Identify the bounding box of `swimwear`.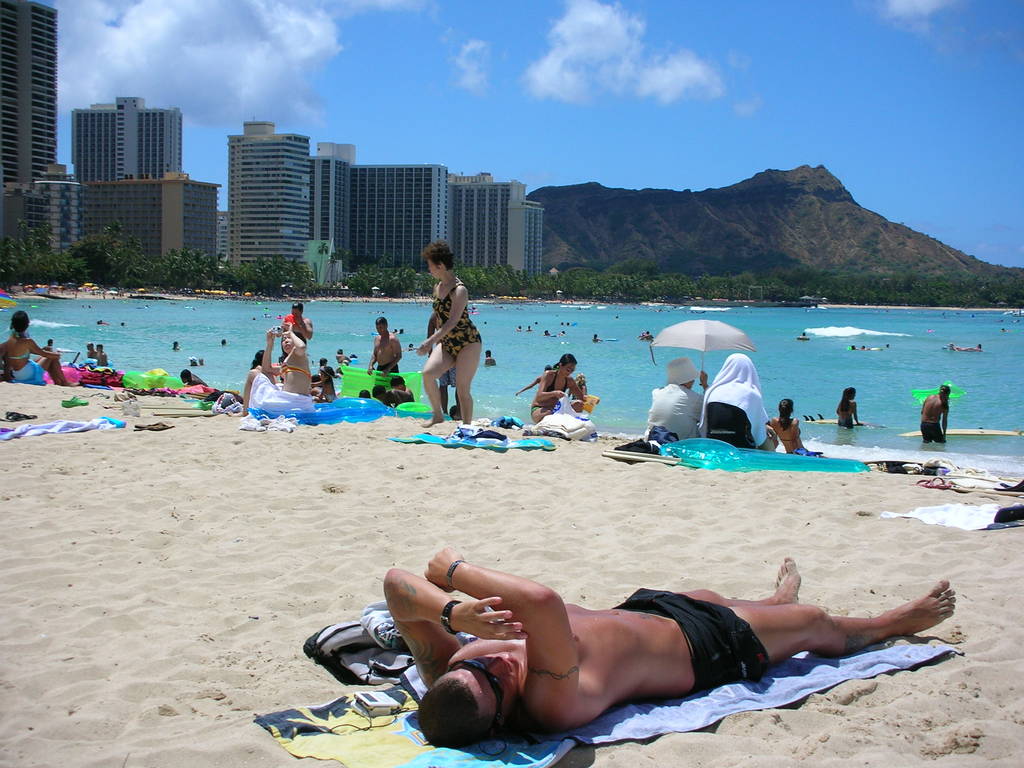
left=920, top=421, right=945, bottom=445.
